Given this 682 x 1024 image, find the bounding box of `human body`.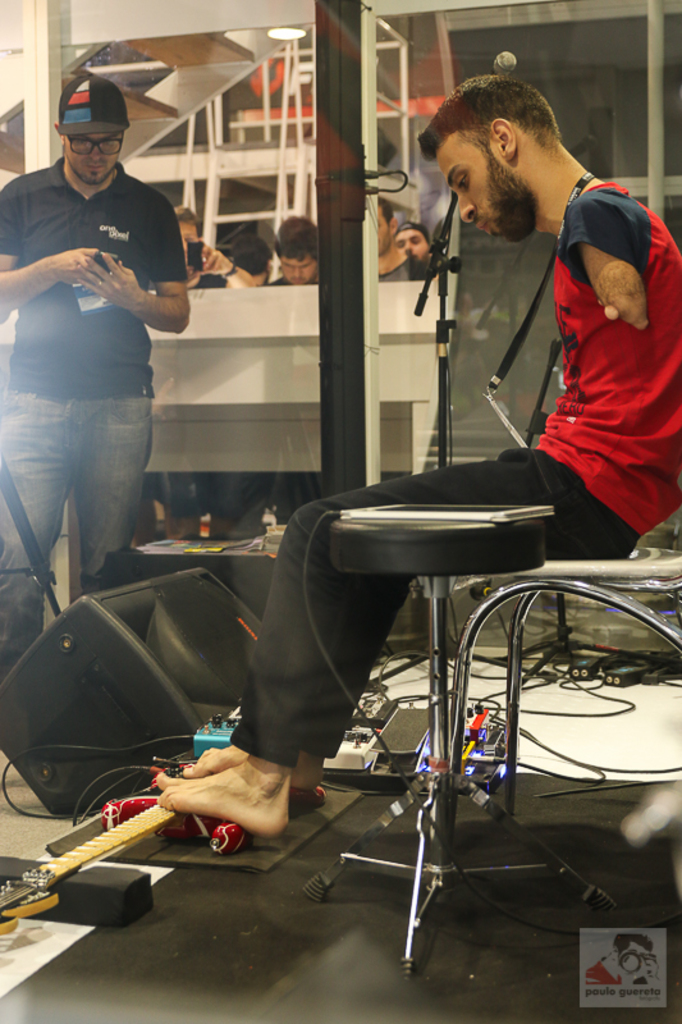
0 69 193 677.
